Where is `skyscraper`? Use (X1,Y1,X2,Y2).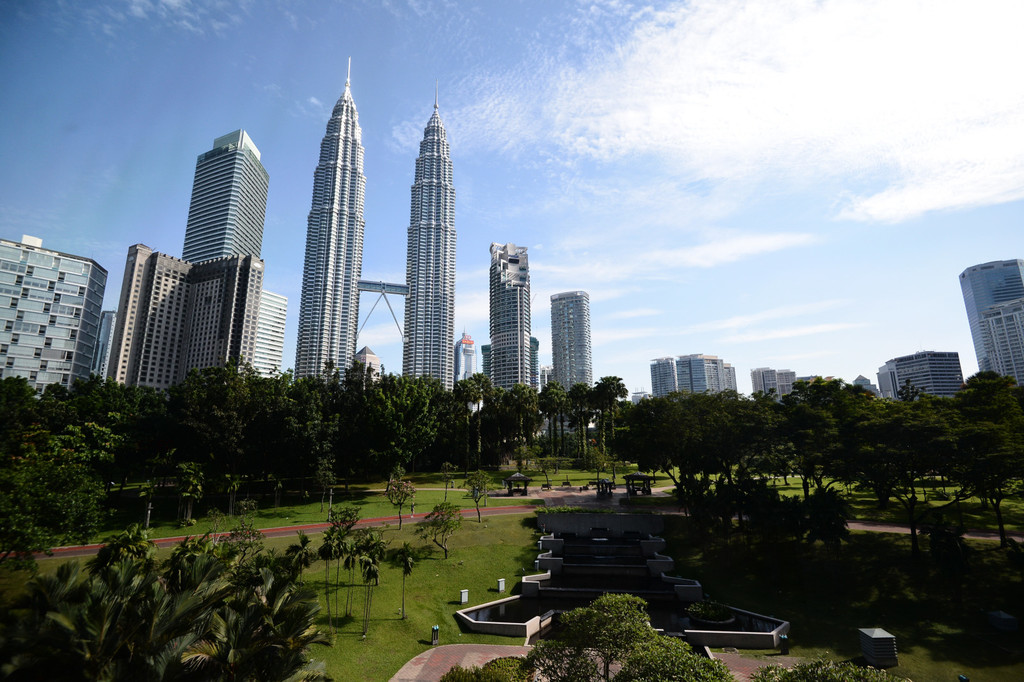
(0,237,109,398).
